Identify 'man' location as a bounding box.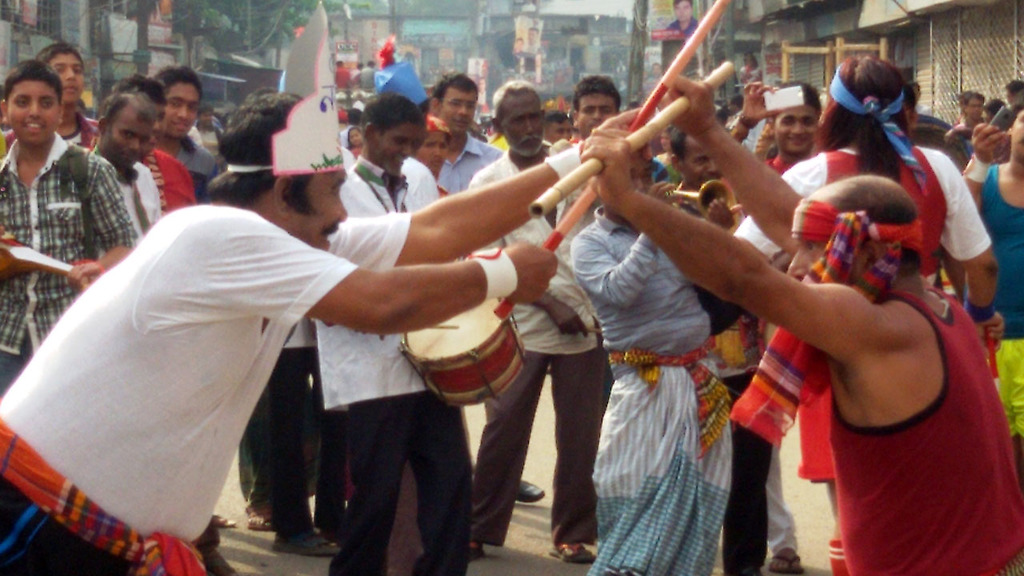
left=522, top=26, right=544, bottom=53.
